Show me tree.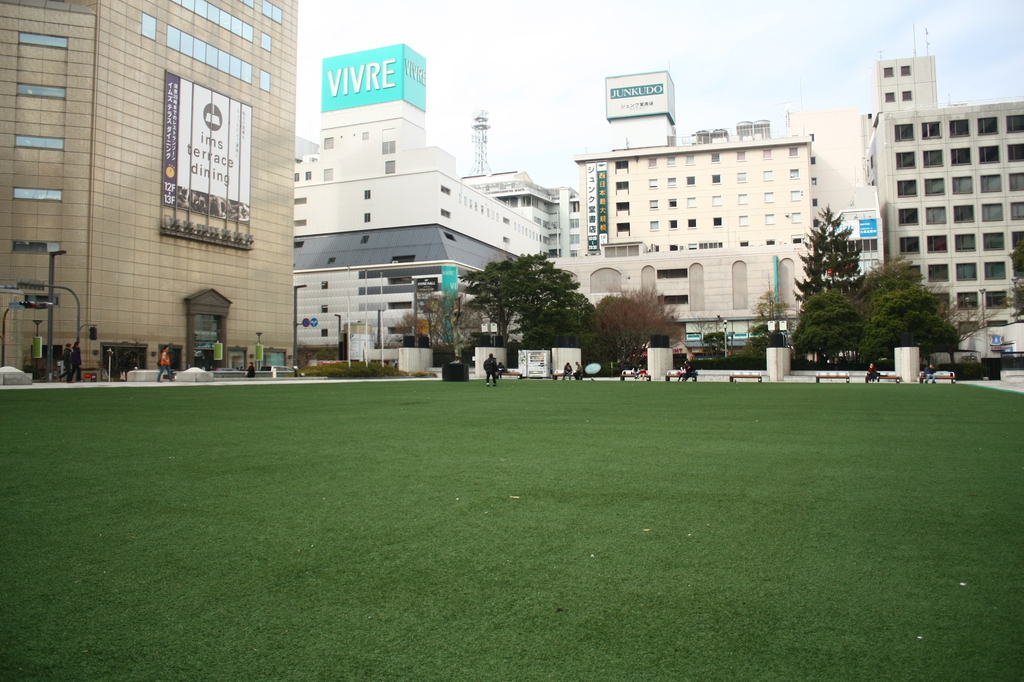
tree is here: [744, 321, 786, 368].
